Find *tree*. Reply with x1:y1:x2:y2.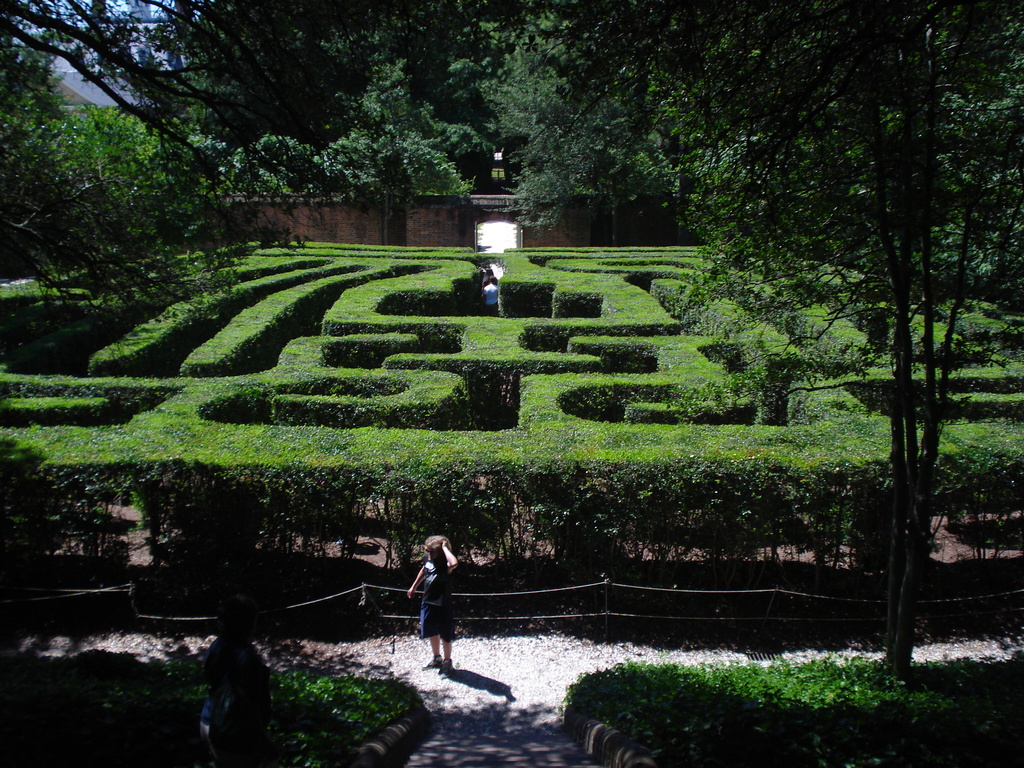
0:0:350:382.
